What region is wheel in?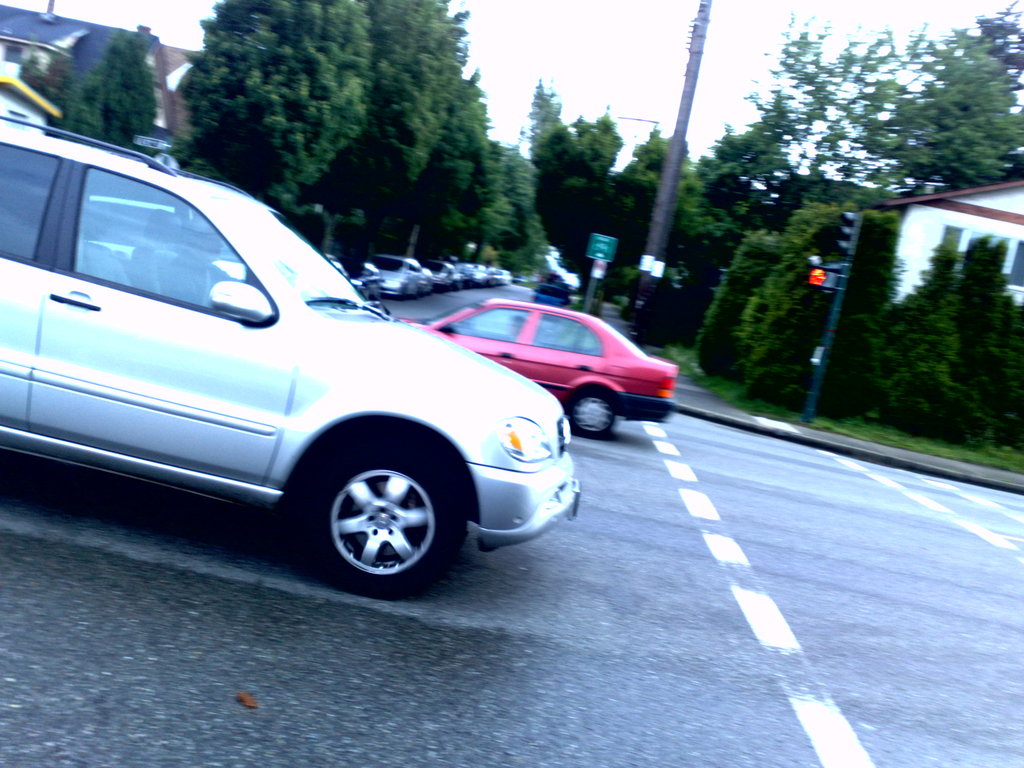
<region>287, 446, 451, 588</region>.
